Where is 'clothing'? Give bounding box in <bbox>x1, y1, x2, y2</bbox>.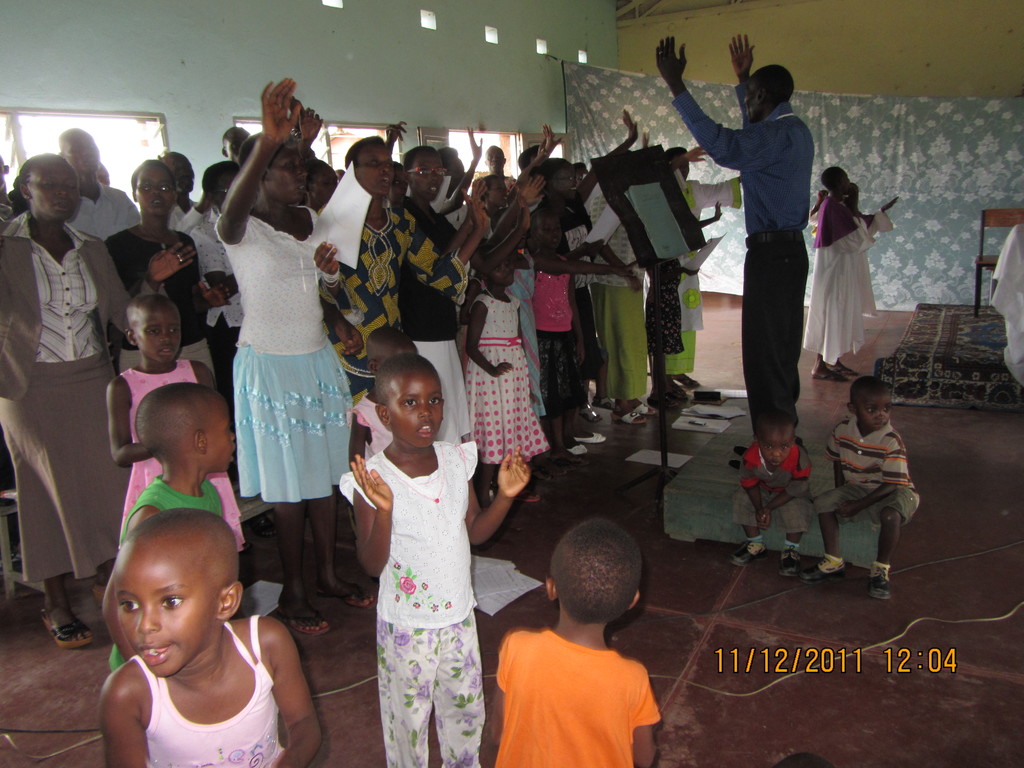
<bbox>735, 443, 814, 540</bbox>.
